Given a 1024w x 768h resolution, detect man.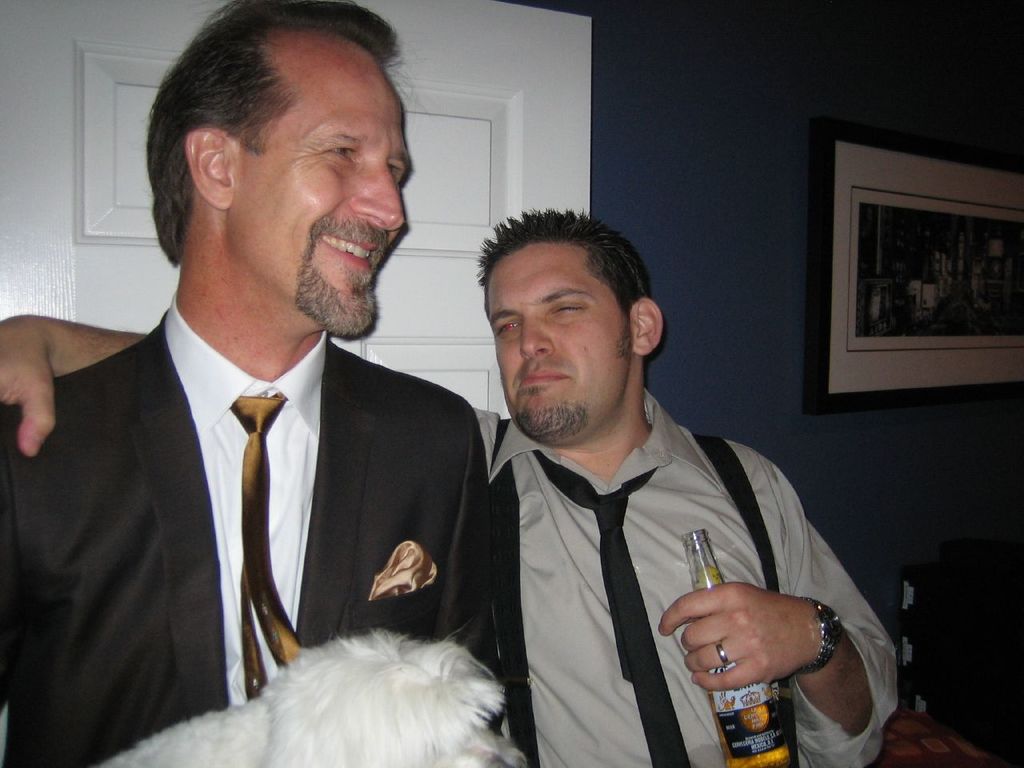
box=[0, 206, 902, 767].
